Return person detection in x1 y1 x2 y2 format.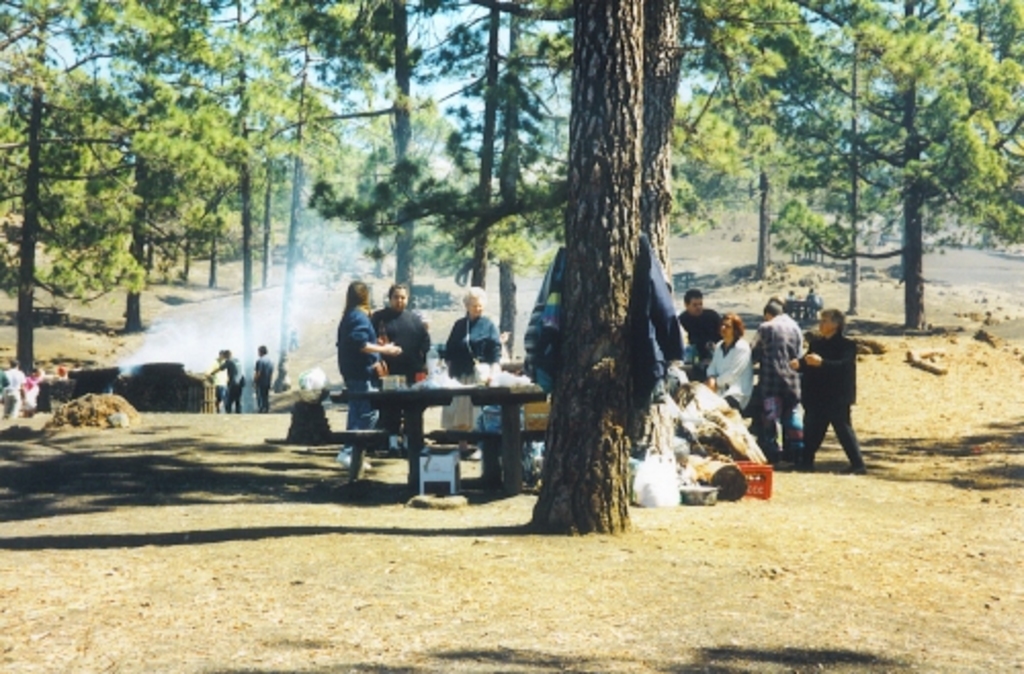
211 352 242 410.
